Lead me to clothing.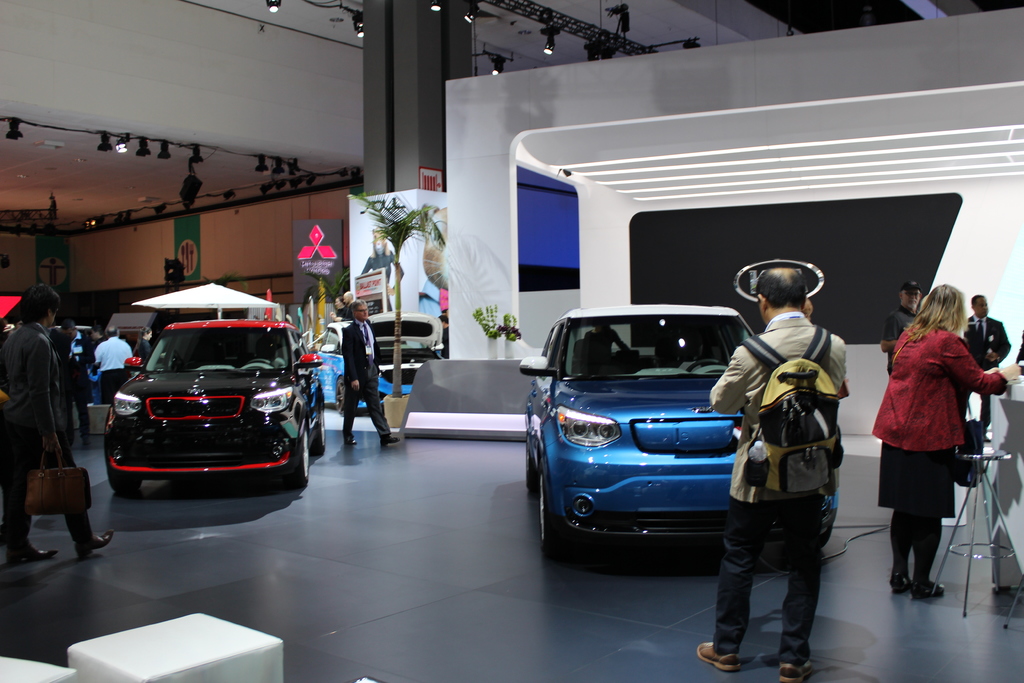
Lead to region(0, 315, 84, 553).
